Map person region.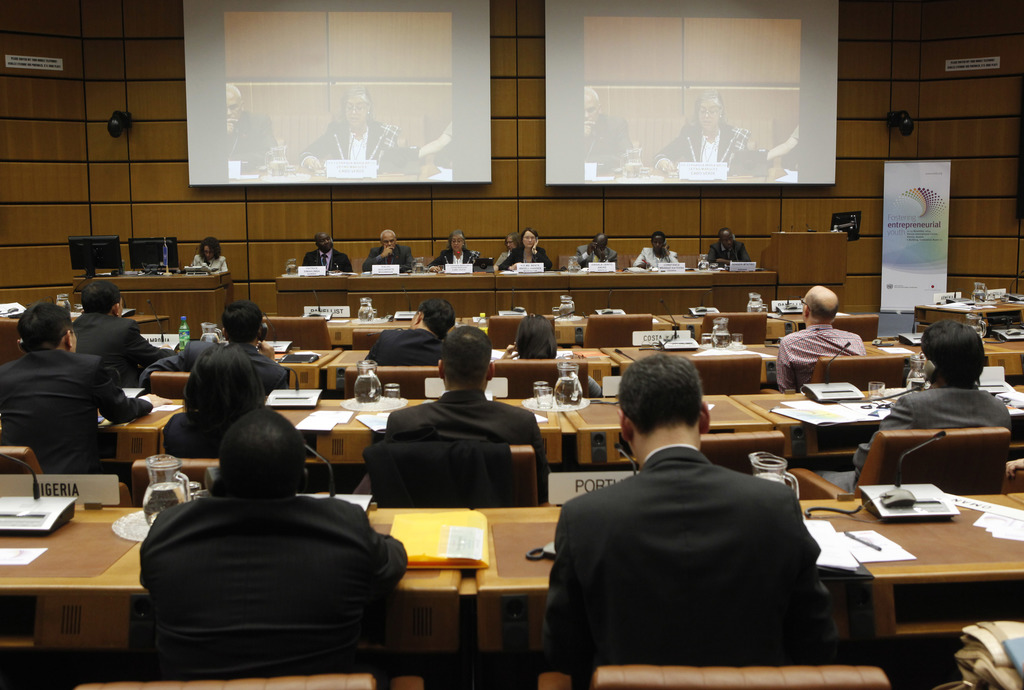
Mapped to select_region(135, 403, 413, 682).
